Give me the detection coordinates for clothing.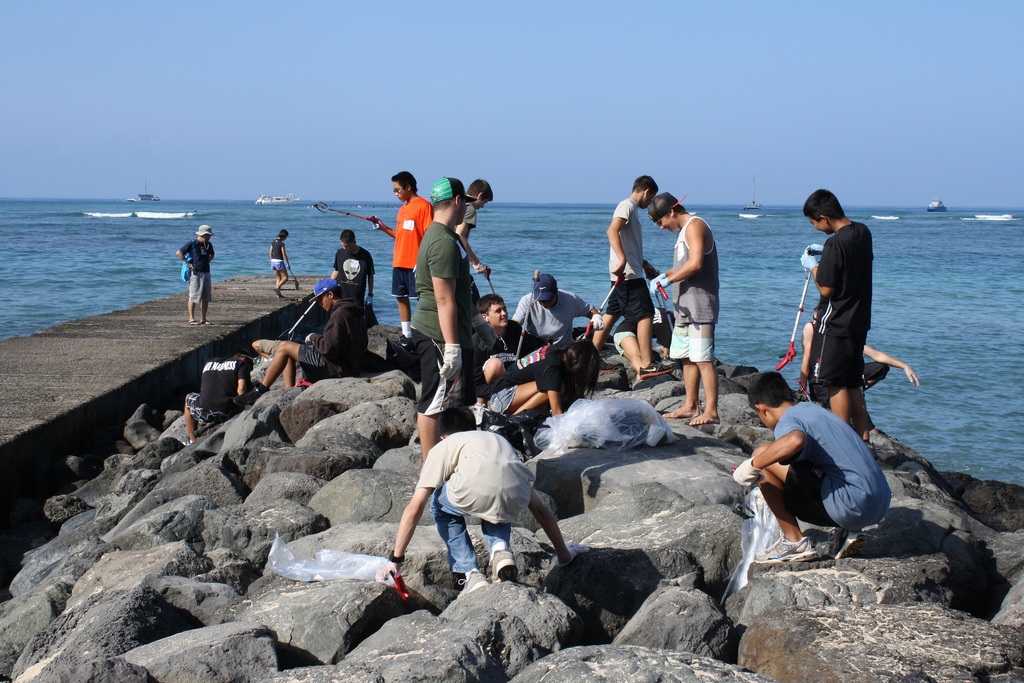
{"x1": 297, "y1": 297, "x2": 365, "y2": 381}.
